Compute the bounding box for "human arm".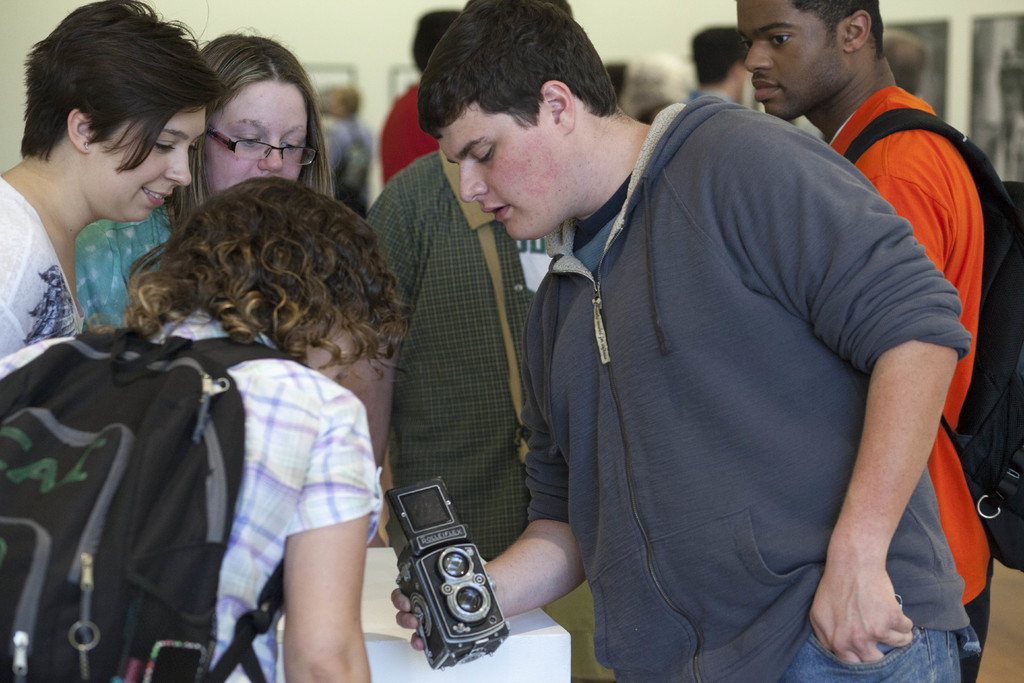
box(275, 407, 375, 682).
